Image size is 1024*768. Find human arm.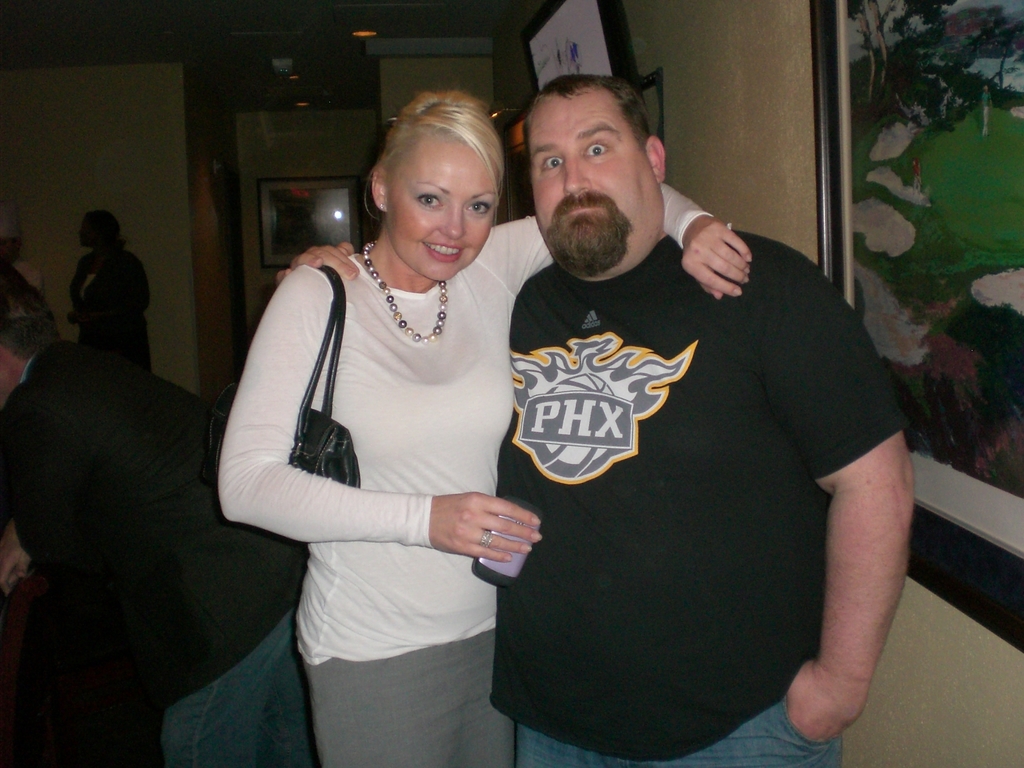
BBox(0, 508, 40, 605).
